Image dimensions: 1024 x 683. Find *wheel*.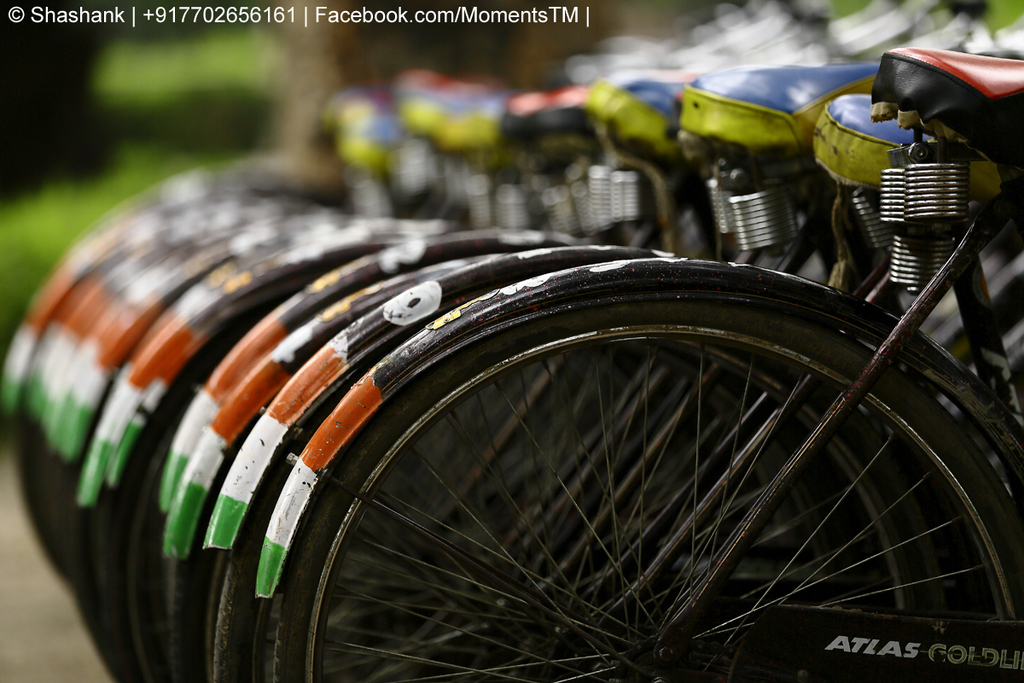
bbox=(70, 505, 92, 644).
